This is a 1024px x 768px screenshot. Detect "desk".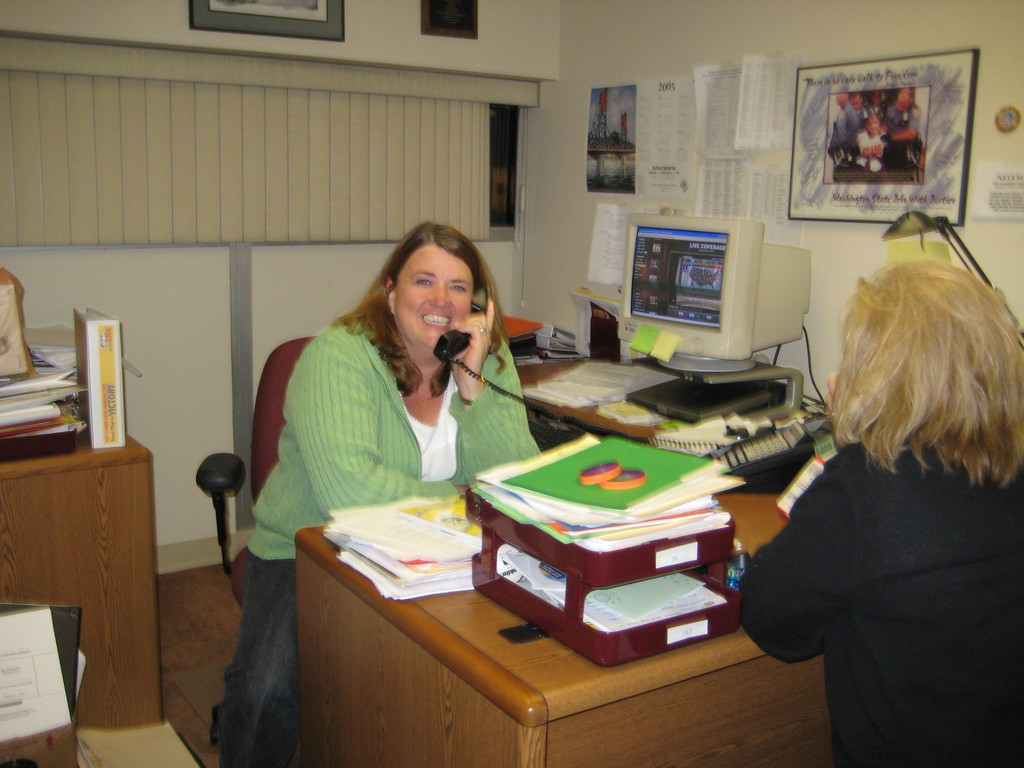
locate(253, 415, 798, 748).
